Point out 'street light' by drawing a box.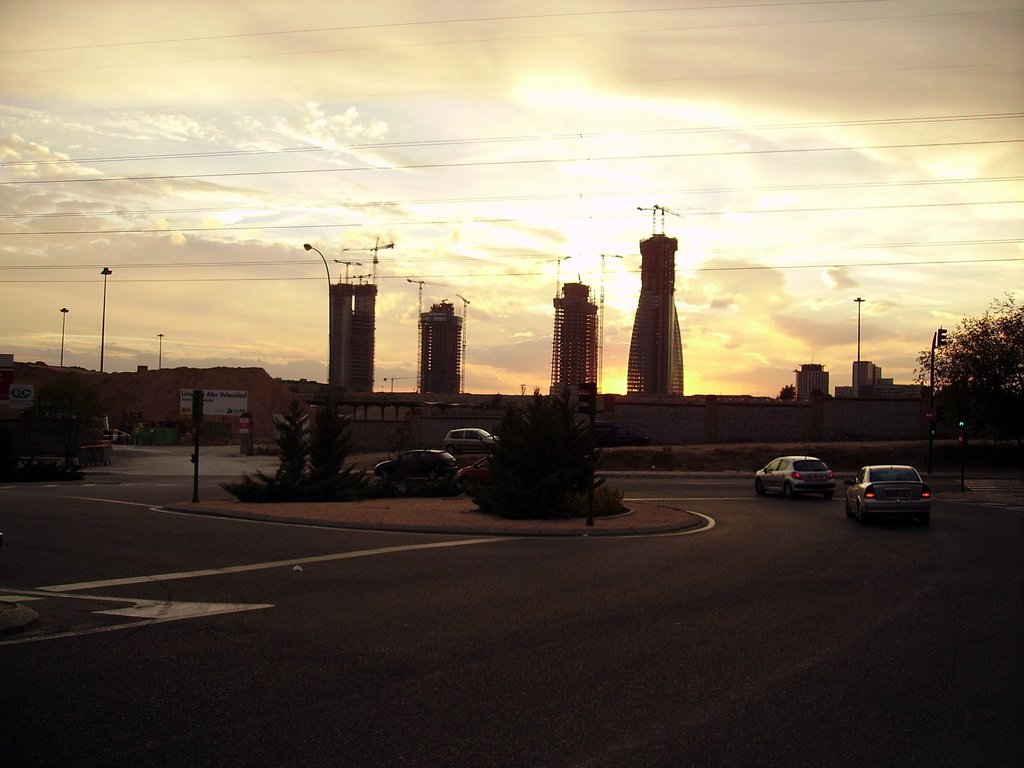
locate(853, 295, 865, 357).
